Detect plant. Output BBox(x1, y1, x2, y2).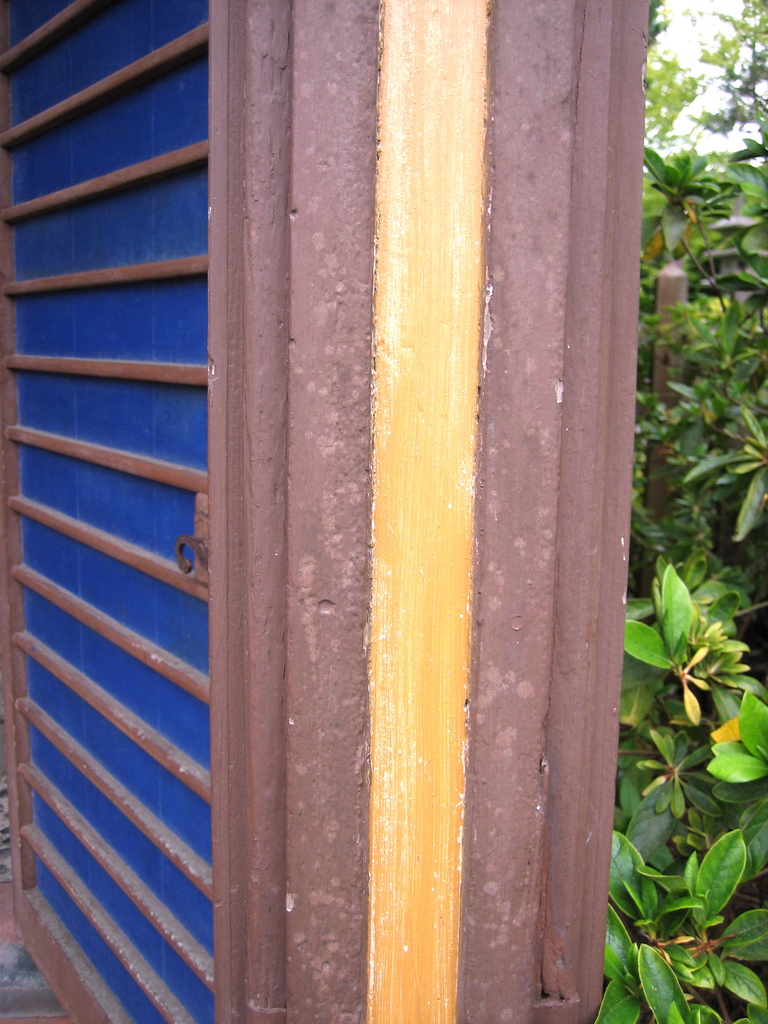
BBox(589, 818, 767, 1023).
